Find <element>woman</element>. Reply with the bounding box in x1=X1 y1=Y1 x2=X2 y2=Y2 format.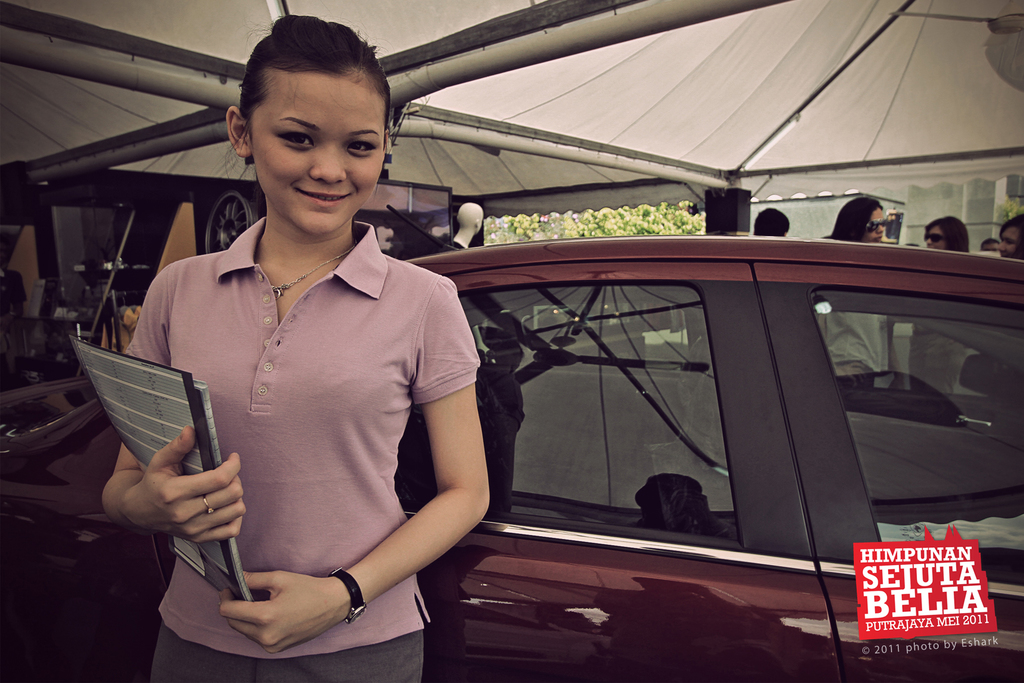
x1=908 y1=211 x2=971 y2=255.
